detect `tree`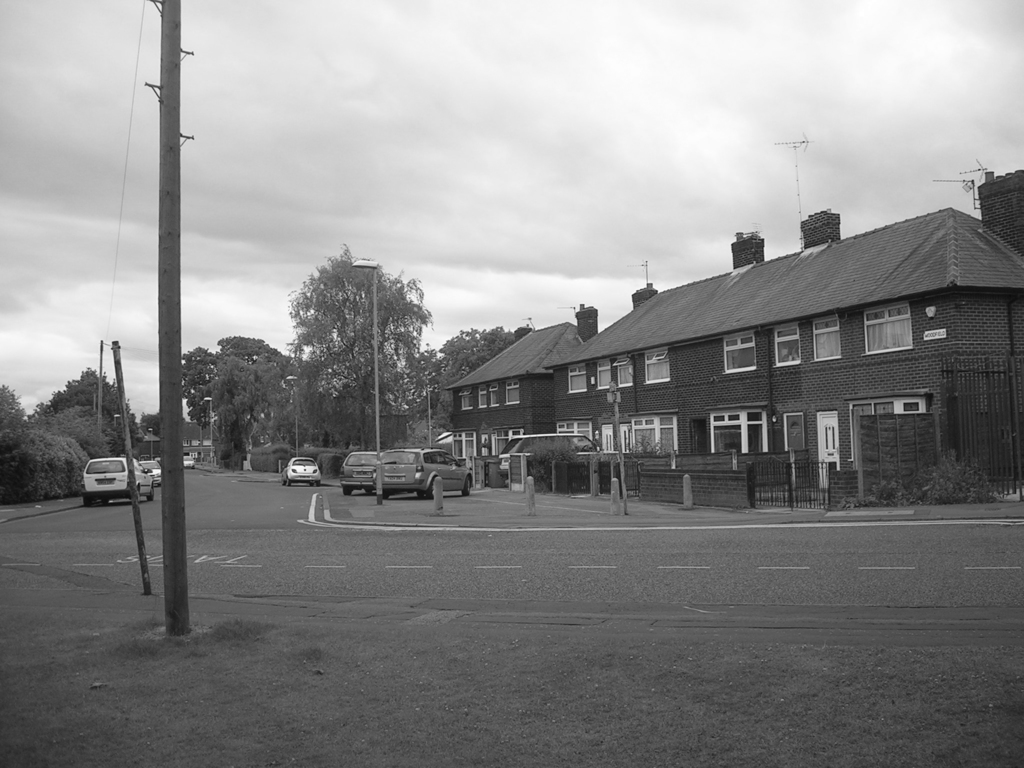
pyautogui.locateOnScreen(265, 236, 442, 452)
